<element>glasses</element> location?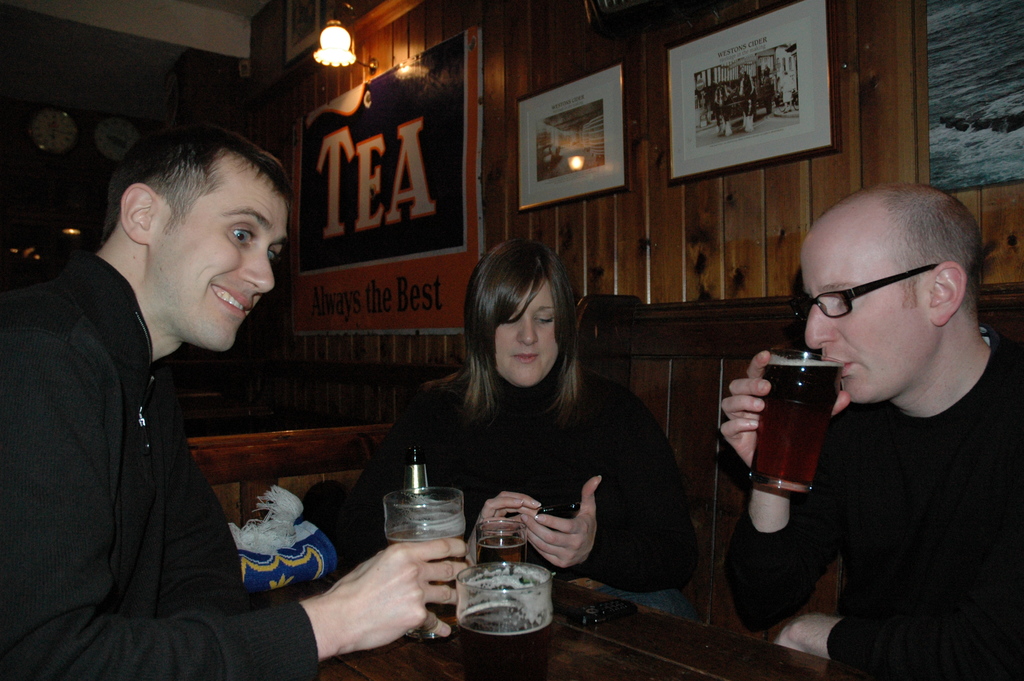
box(796, 262, 932, 321)
